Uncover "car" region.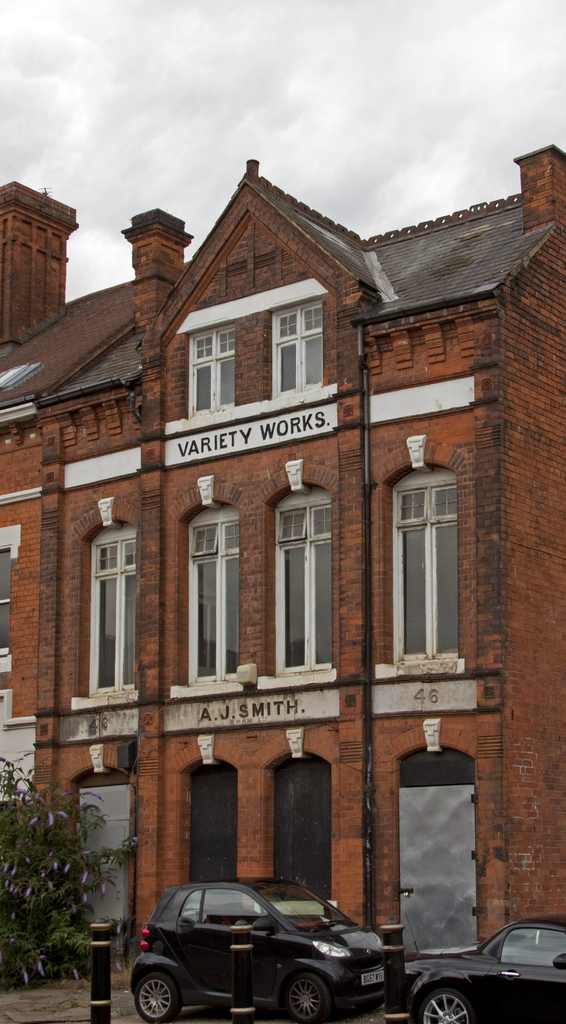
Uncovered: Rect(391, 921, 565, 1023).
